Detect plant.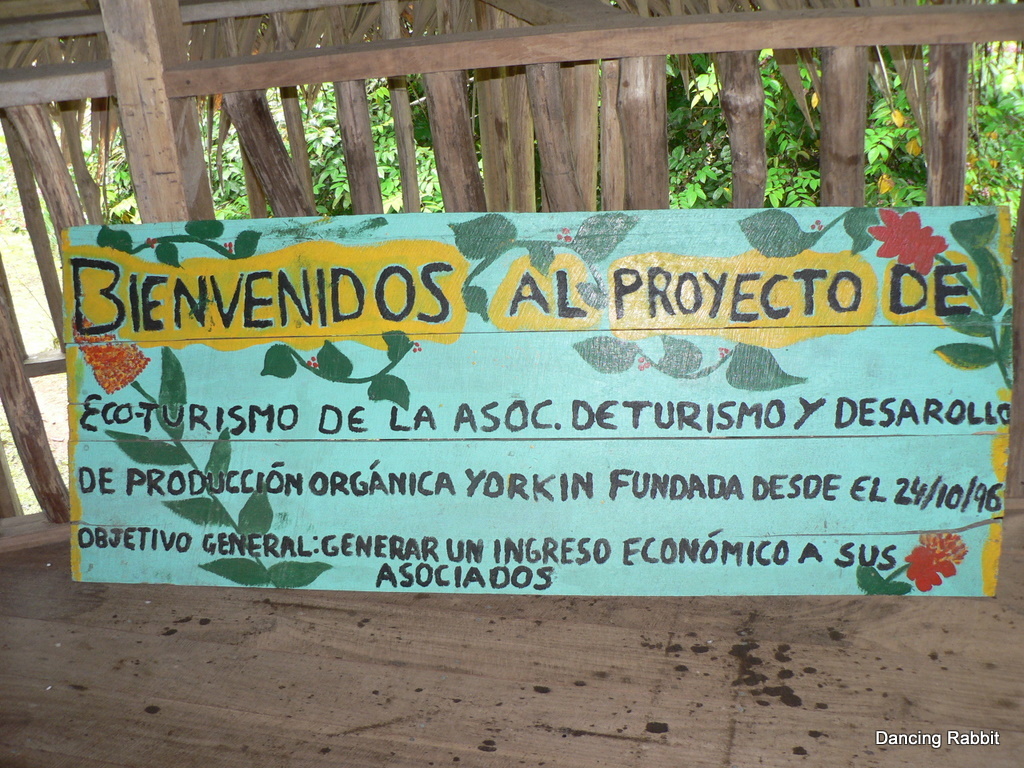
Detected at [72,198,1014,590].
